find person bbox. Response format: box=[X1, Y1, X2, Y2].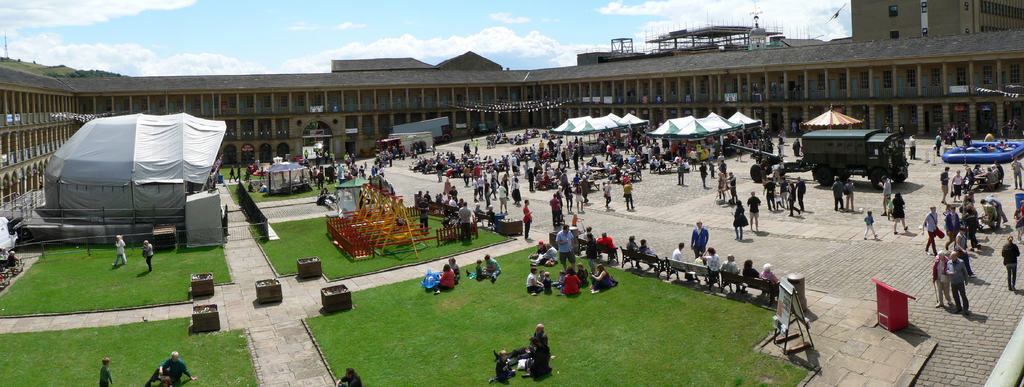
box=[147, 352, 204, 386].
